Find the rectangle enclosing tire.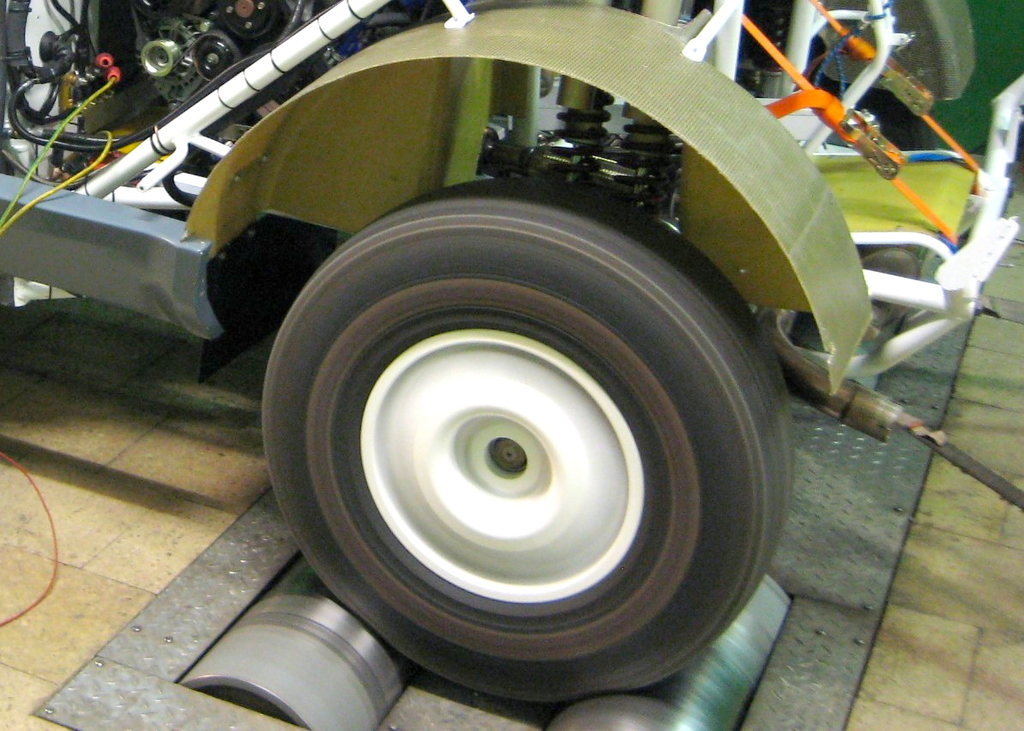
235, 122, 822, 707.
